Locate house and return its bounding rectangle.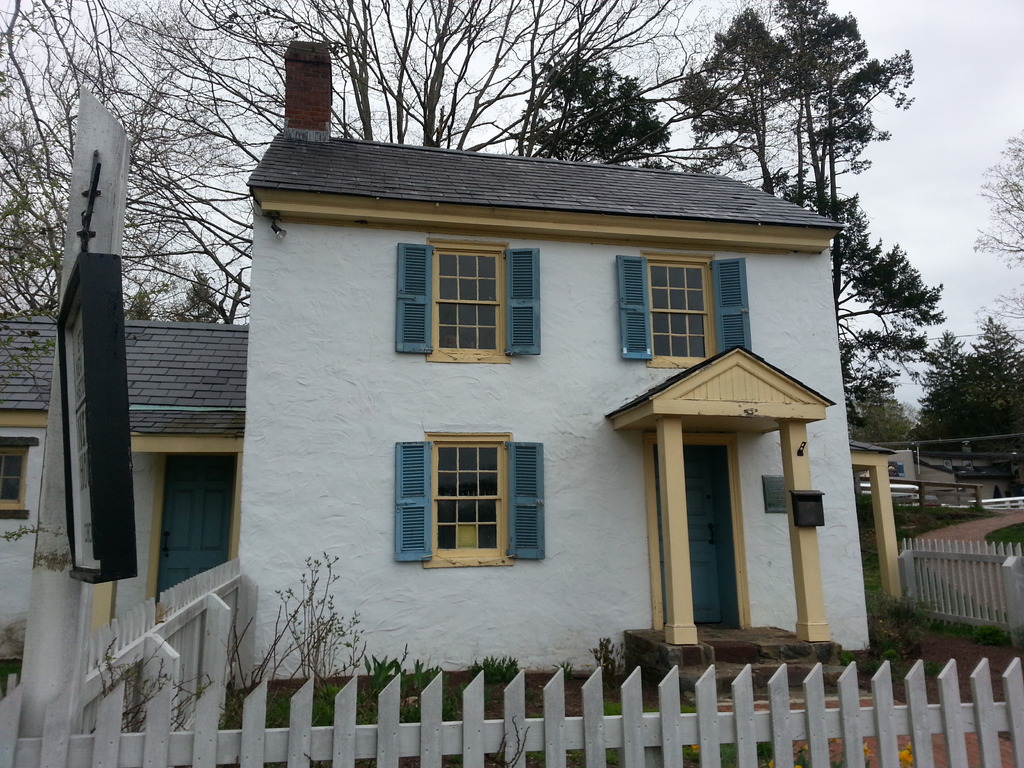
240, 131, 870, 701.
